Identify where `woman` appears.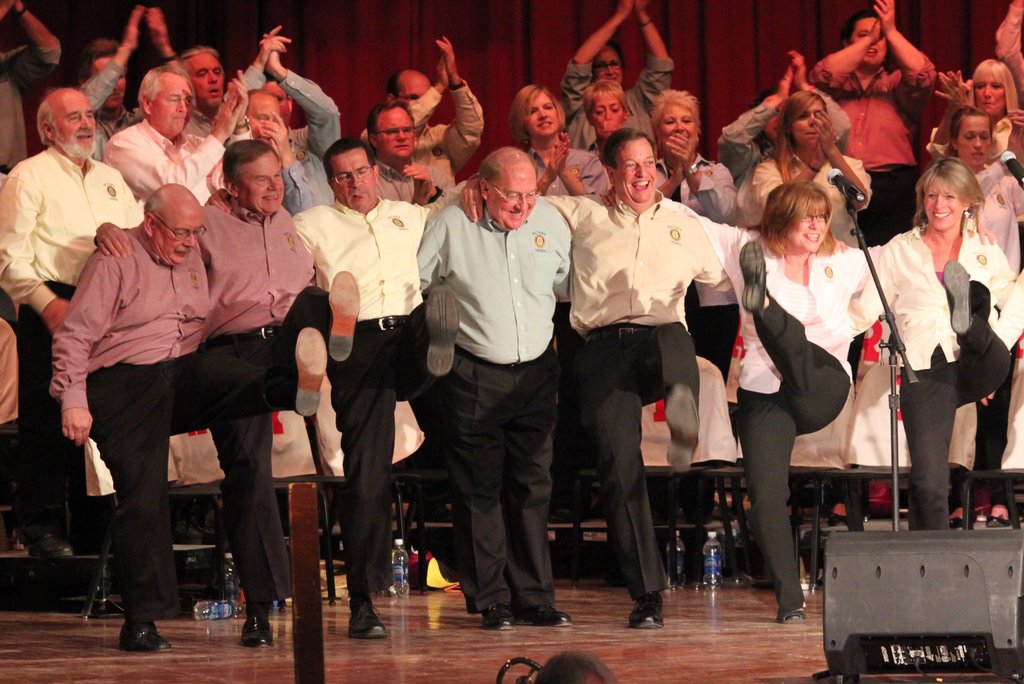
Appears at rect(524, 83, 606, 523).
